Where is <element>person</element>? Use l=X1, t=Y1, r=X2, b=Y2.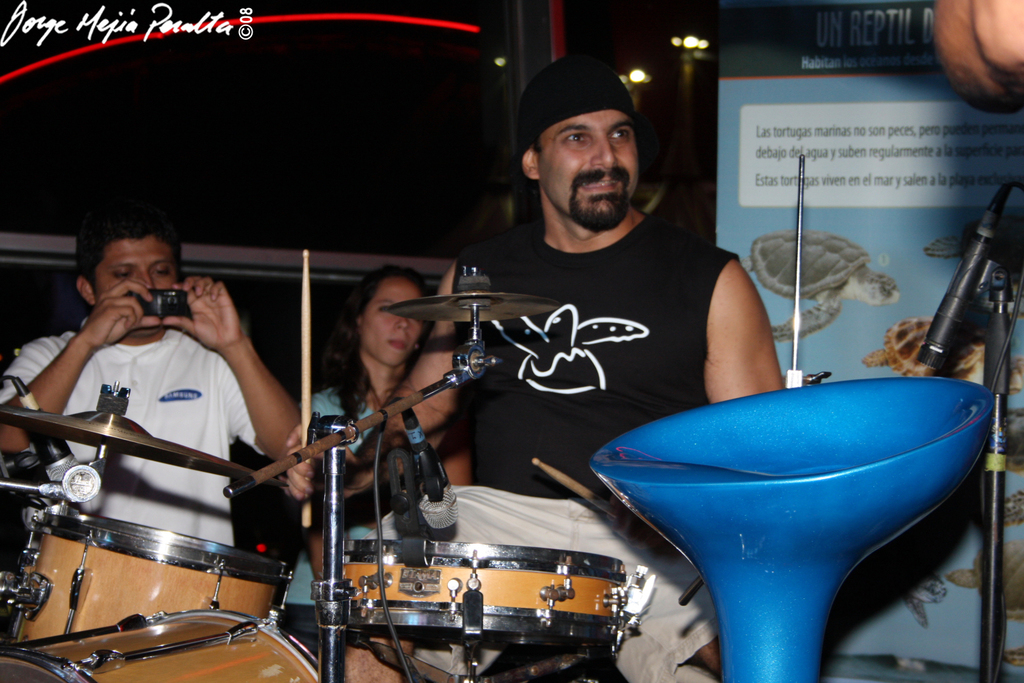
l=932, t=0, r=1023, b=117.
